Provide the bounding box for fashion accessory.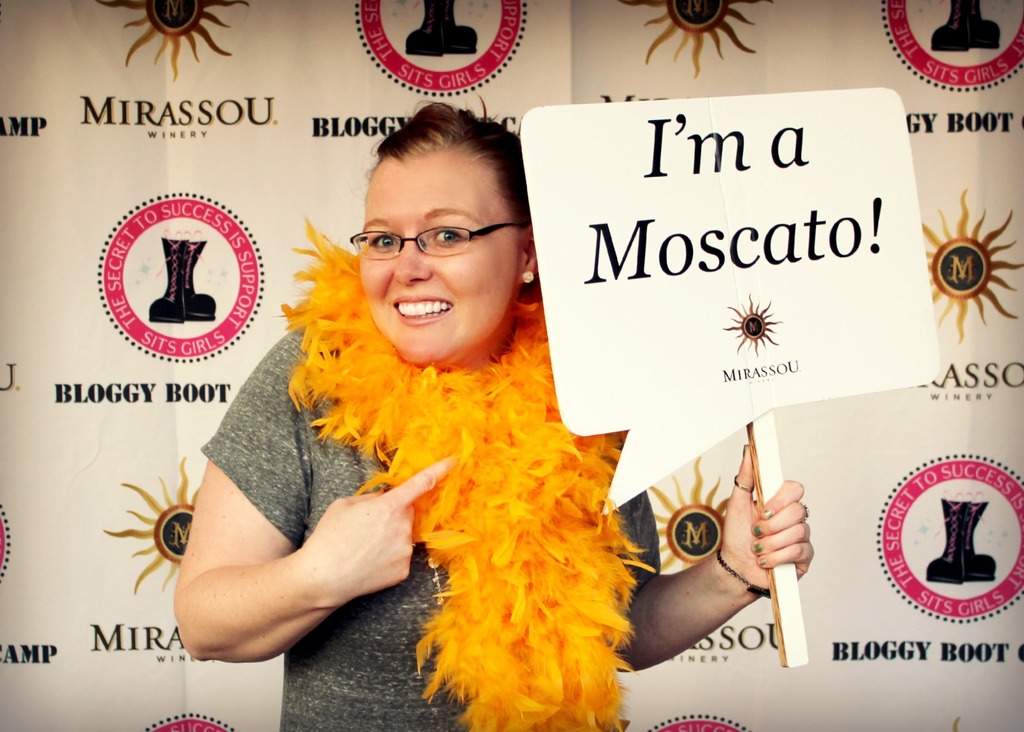
pyautogui.locateOnScreen(714, 550, 773, 596).
